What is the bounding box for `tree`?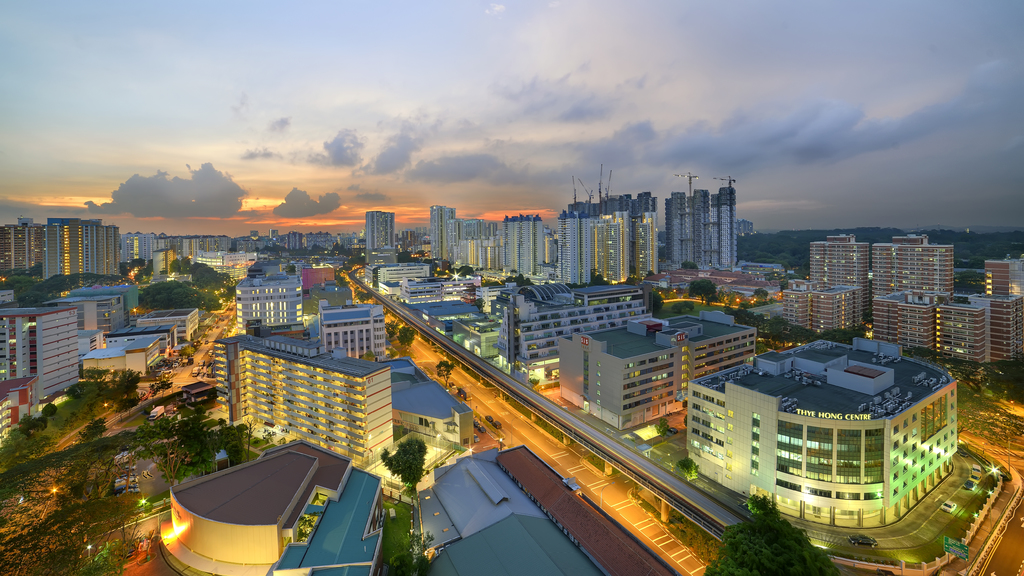
region(676, 459, 701, 487).
